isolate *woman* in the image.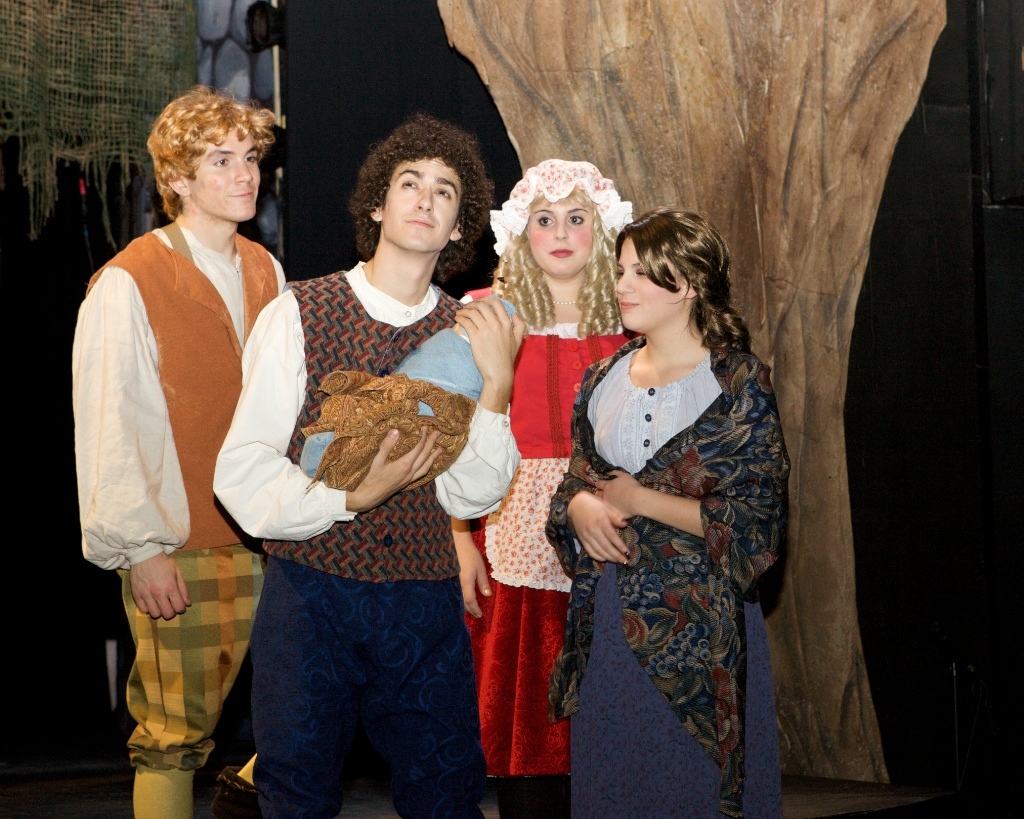
Isolated region: pyautogui.locateOnScreen(539, 186, 788, 795).
